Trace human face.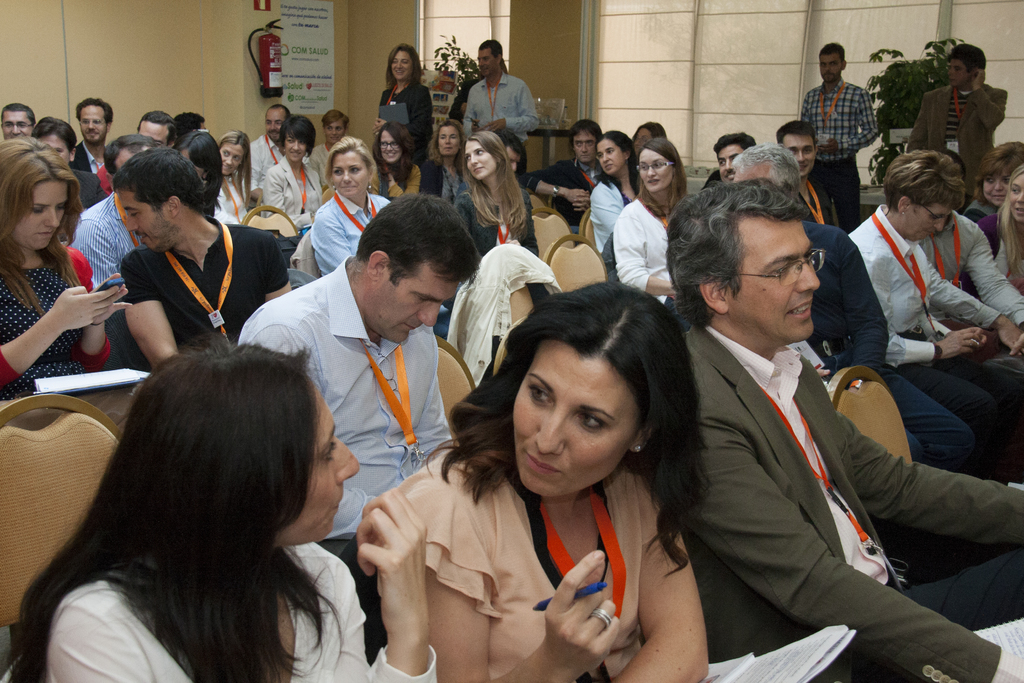
Traced to bbox=(717, 144, 744, 185).
